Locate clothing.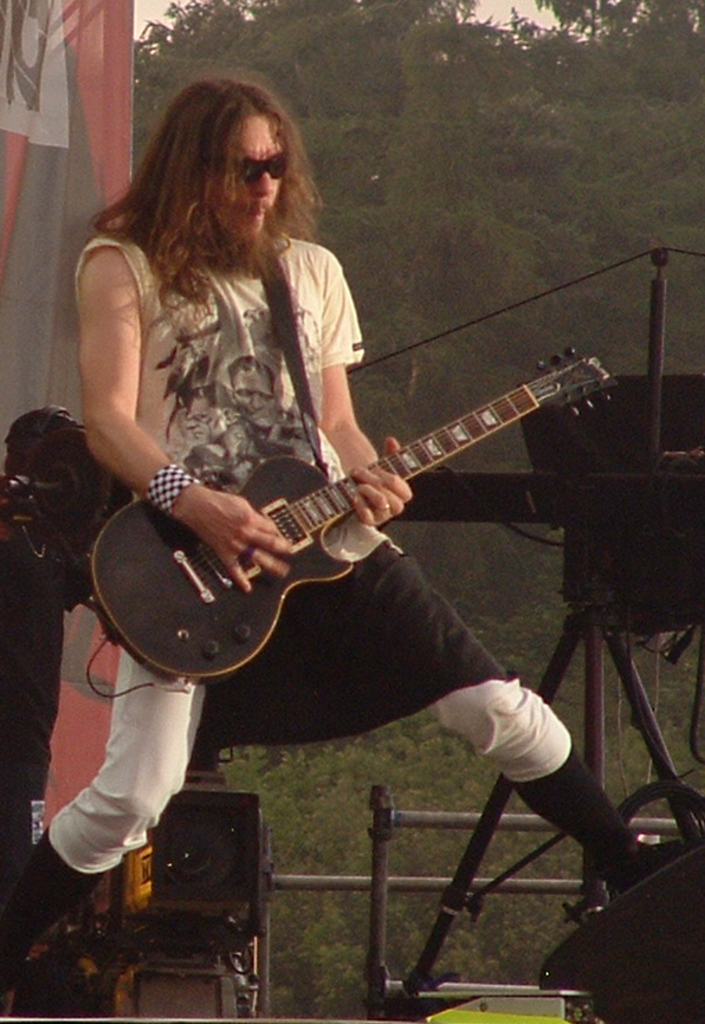
Bounding box: box(51, 228, 587, 875).
